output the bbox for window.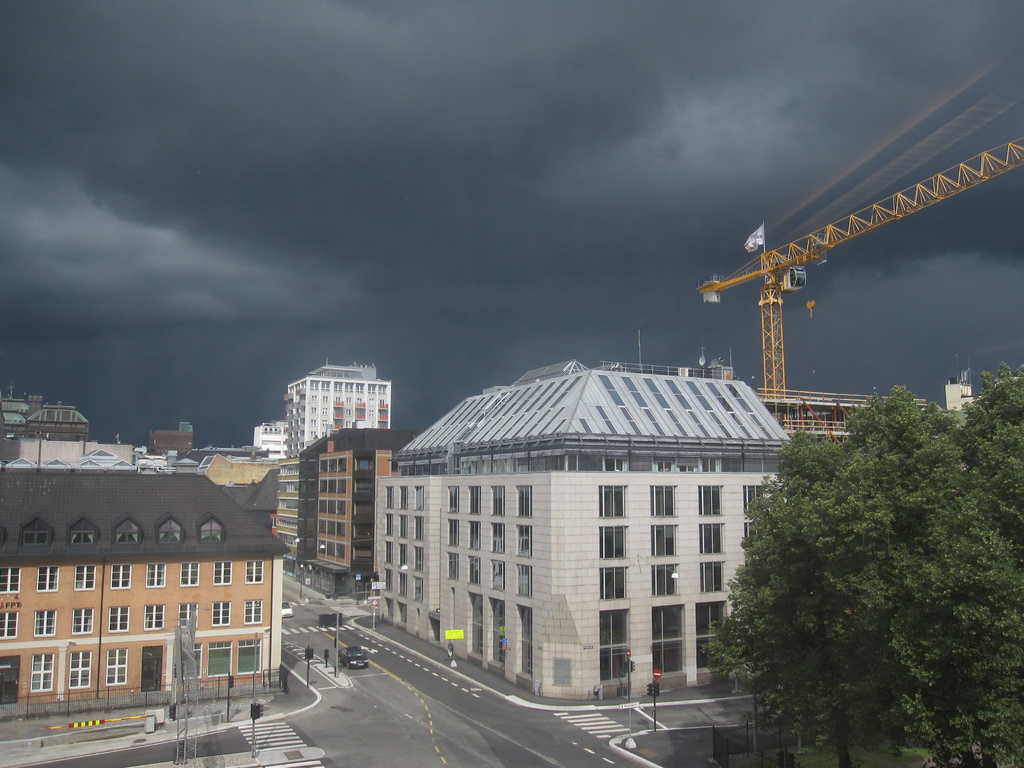
select_region(246, 597, 262, 623).
